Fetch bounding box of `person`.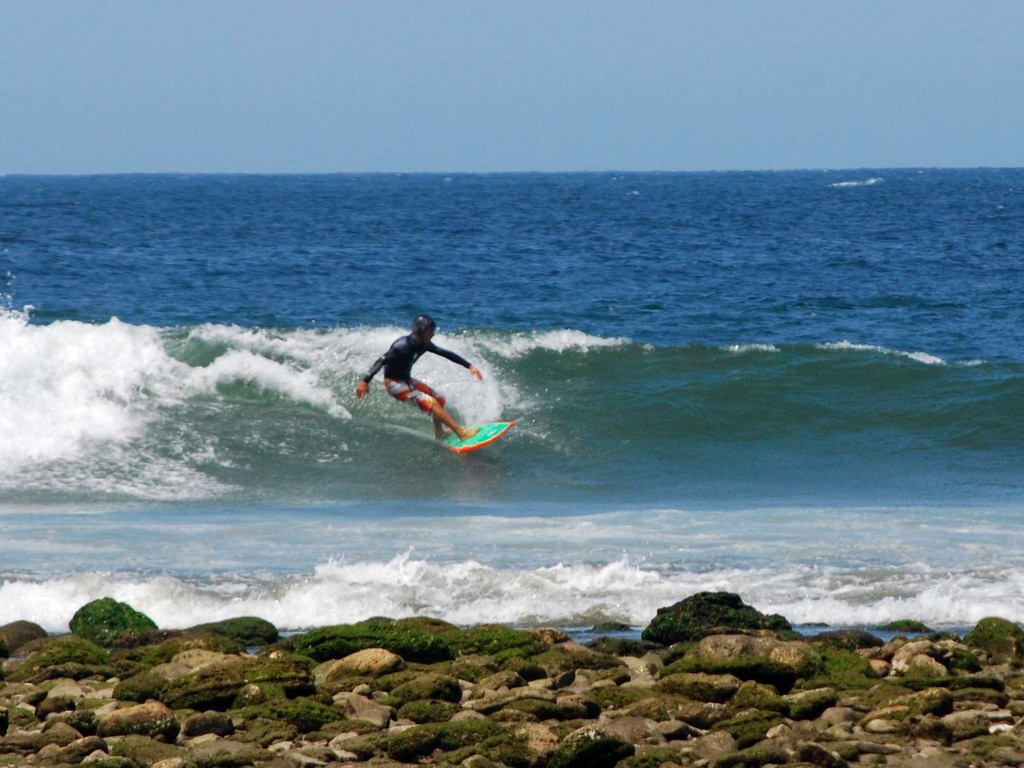
Bbox: detection(354, 313, 483, 442).
